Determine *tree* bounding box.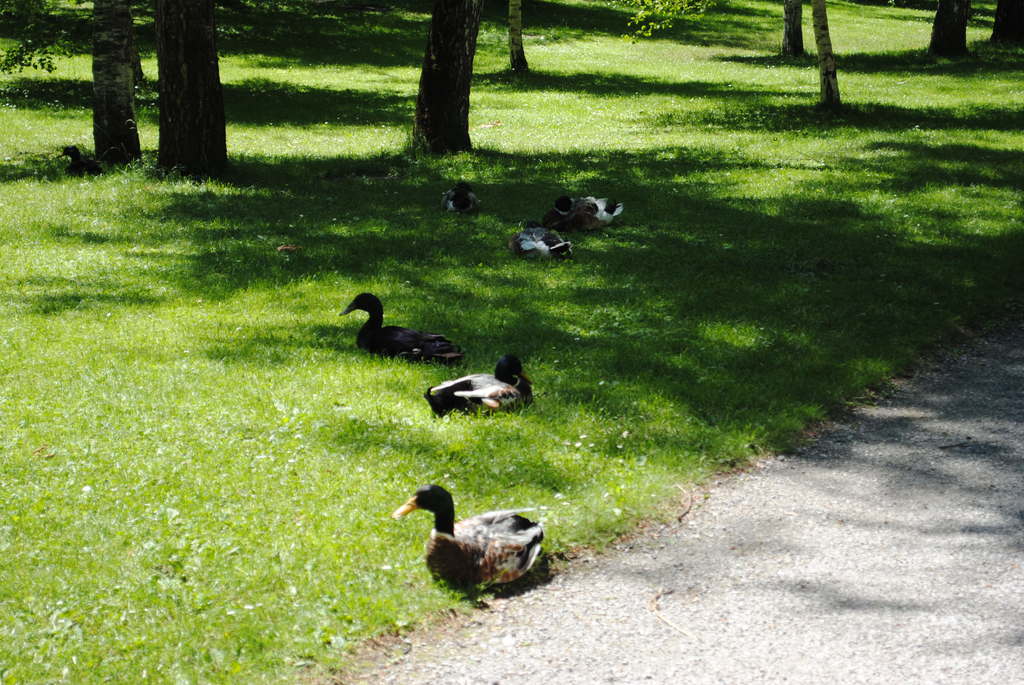
Determined: box=[137, 0, 259, 191].
